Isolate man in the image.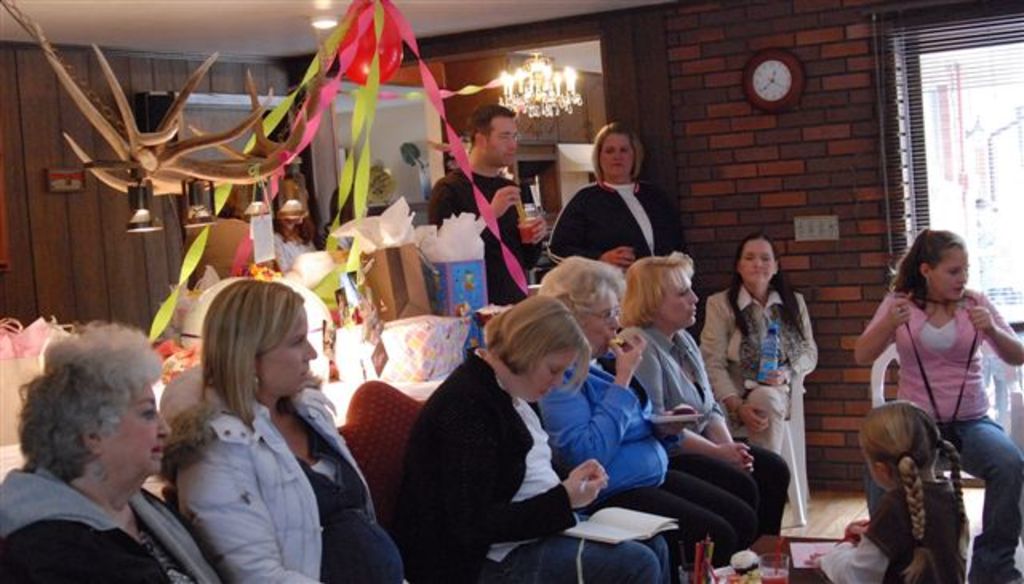
Isolated region: 426 102 552 304.
